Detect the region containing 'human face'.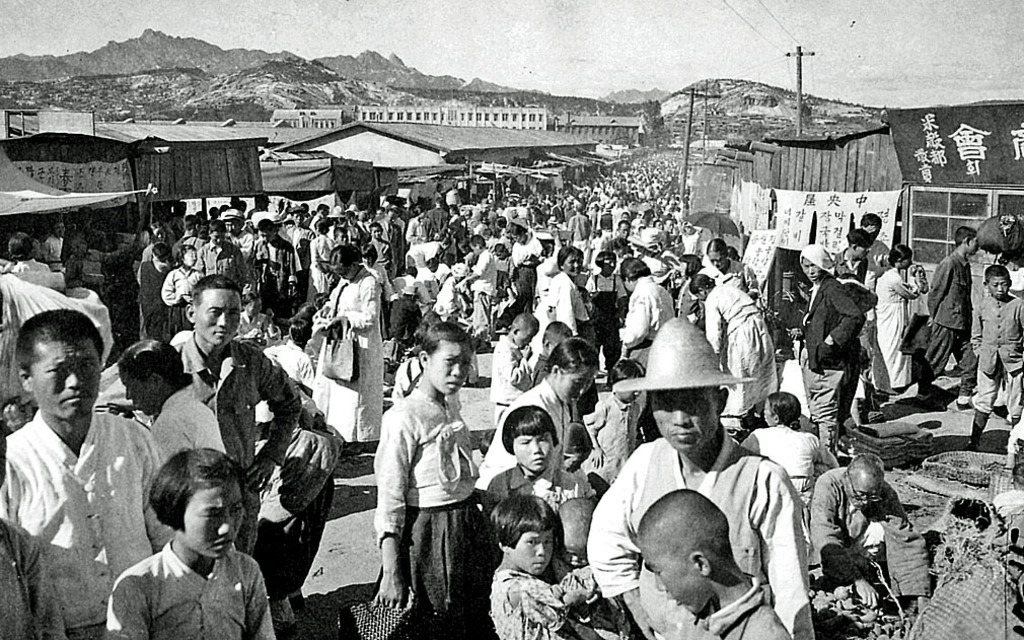
[left=195, top=290, right=242, bottom=346].
